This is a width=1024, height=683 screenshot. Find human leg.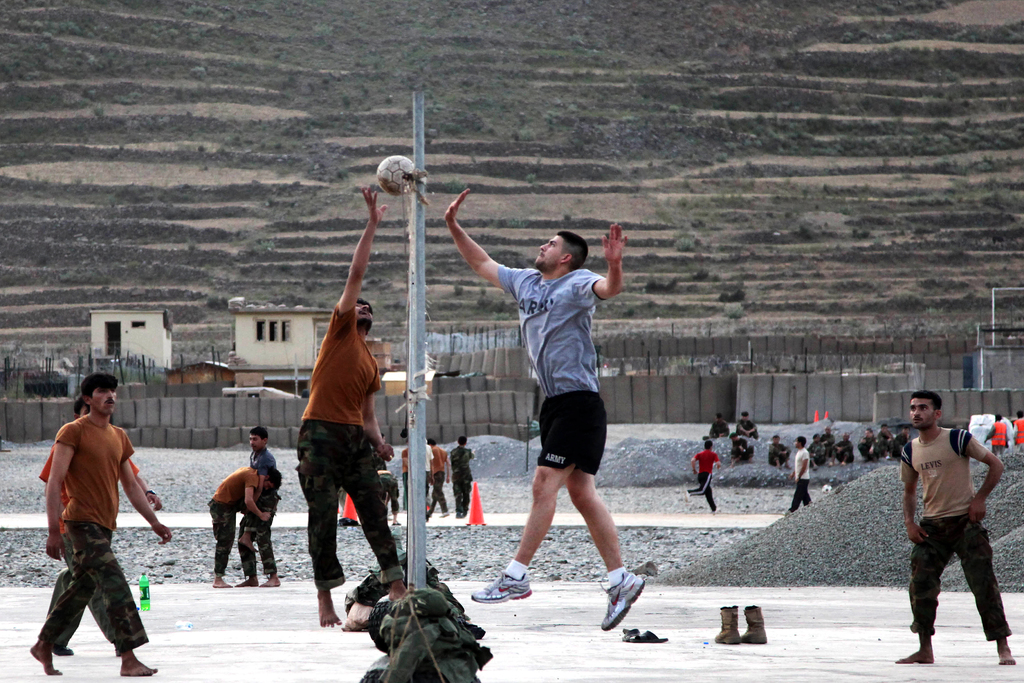
Bounding box: crop(63, 513, 156, 677).
